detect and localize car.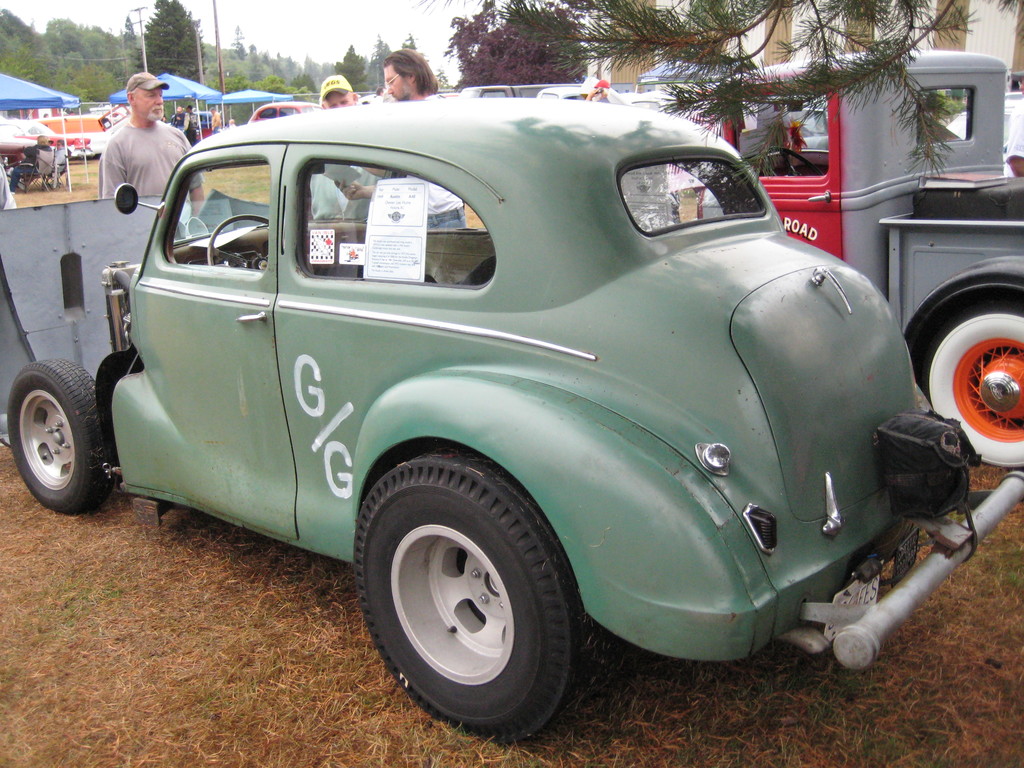
Localized at [168,110,212,141].
